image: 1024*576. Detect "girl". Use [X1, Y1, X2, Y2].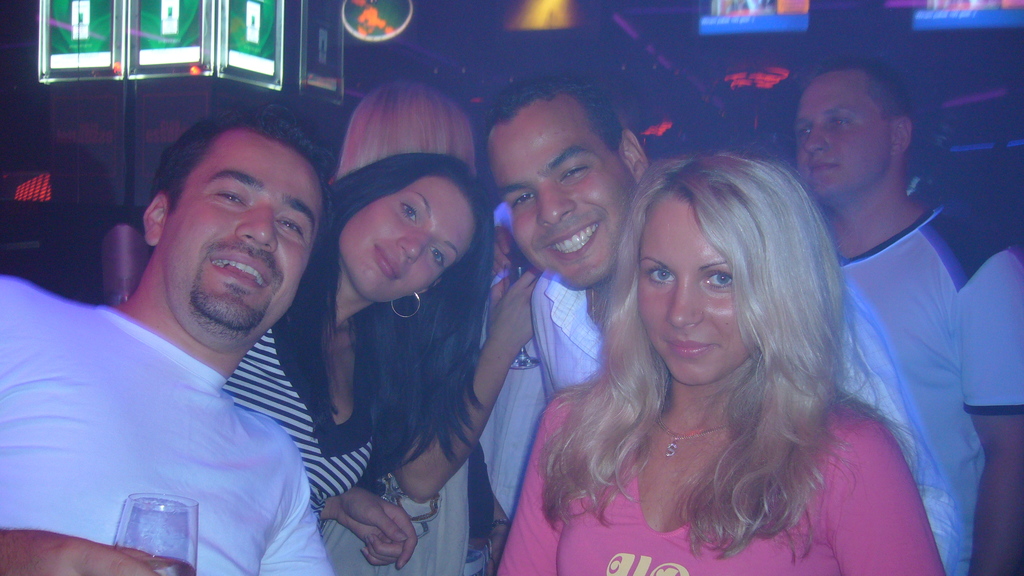
[495, 151, 947, 573].
